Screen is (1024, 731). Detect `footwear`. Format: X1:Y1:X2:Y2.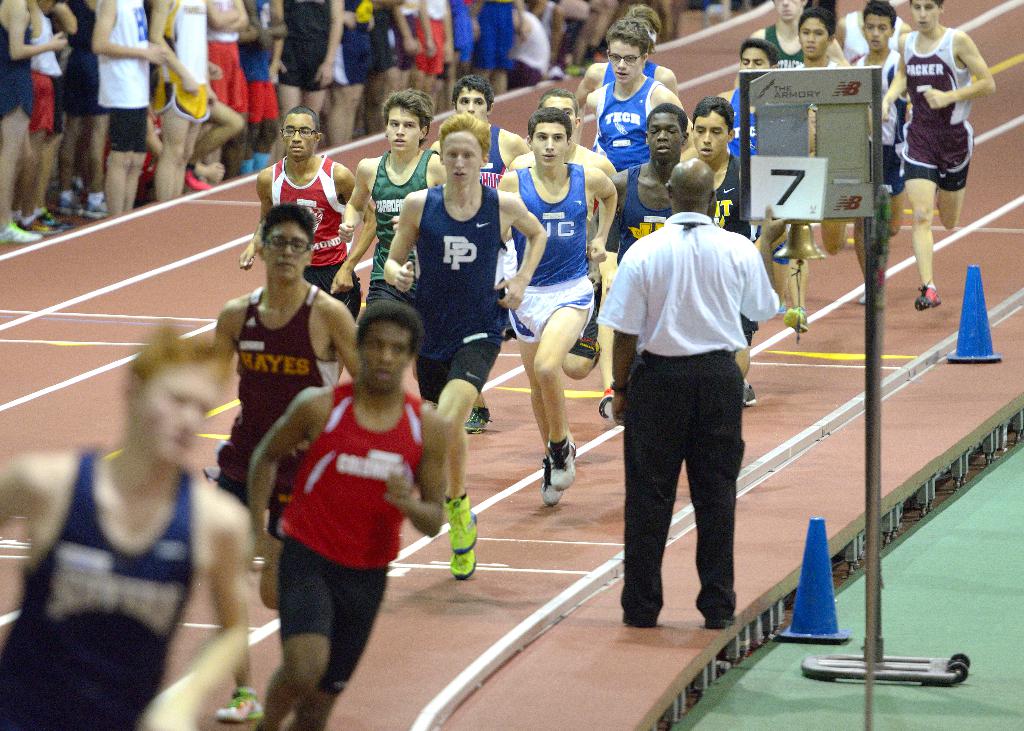
597:390:615:421.
